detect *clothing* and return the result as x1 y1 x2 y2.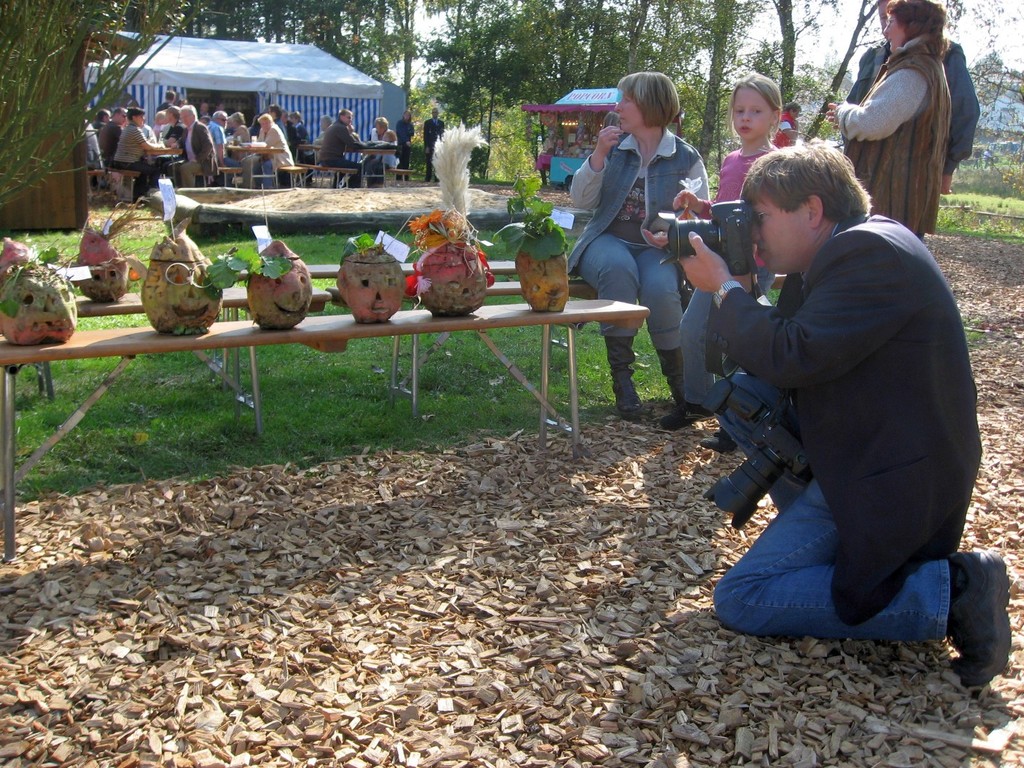
423 113 445 180.
